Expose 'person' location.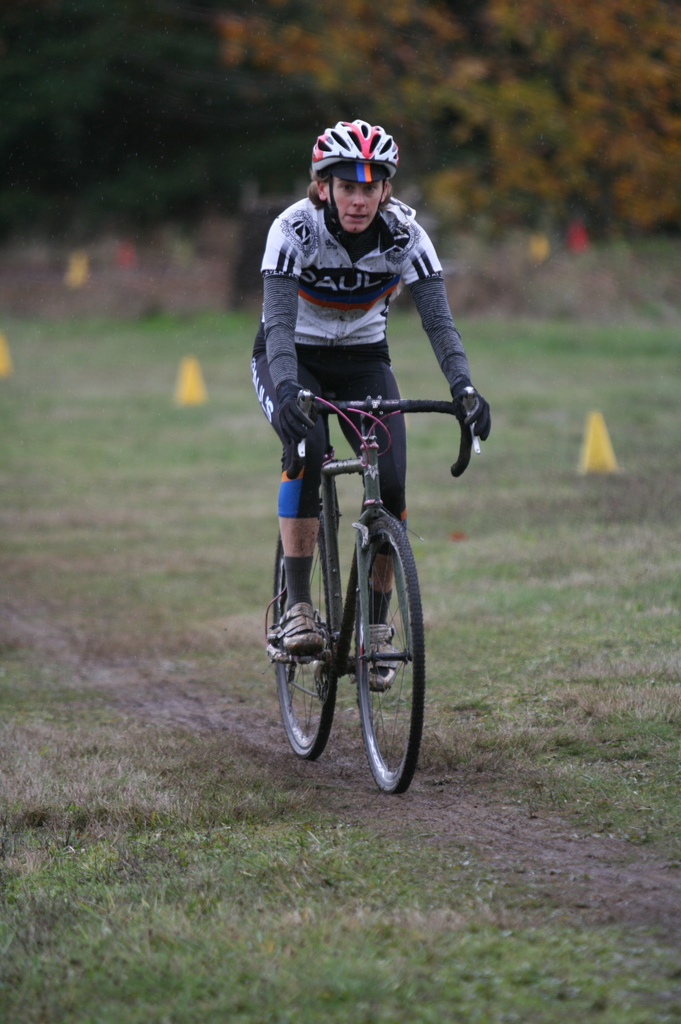
Exposed at rect(253, 120, 486, 621).
